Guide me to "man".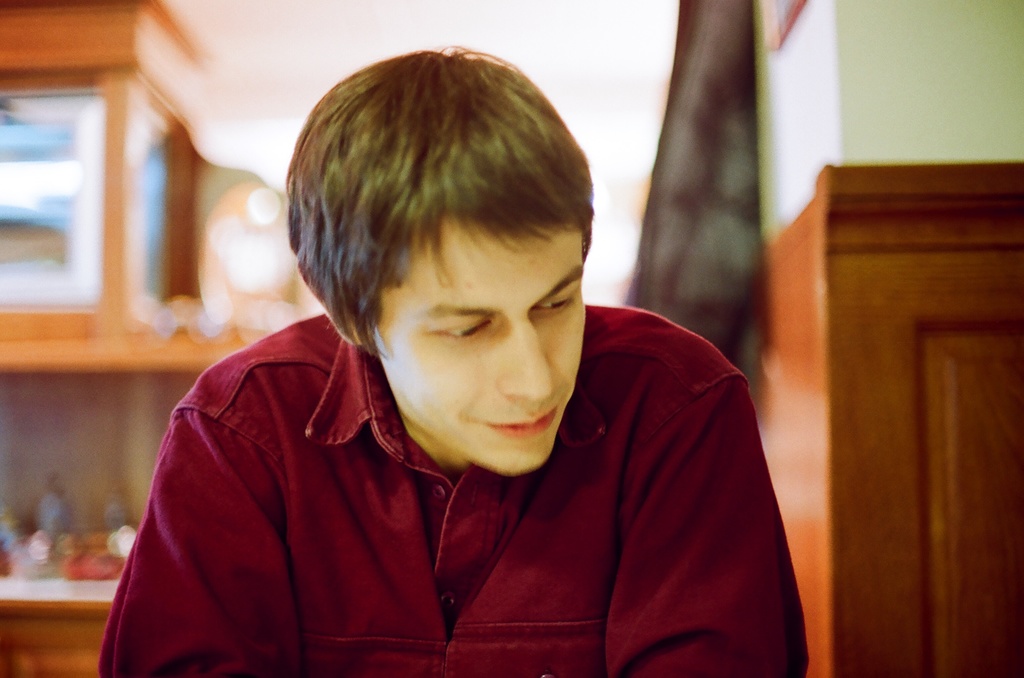
Guidance: box=[84, 61, 826, 659].
